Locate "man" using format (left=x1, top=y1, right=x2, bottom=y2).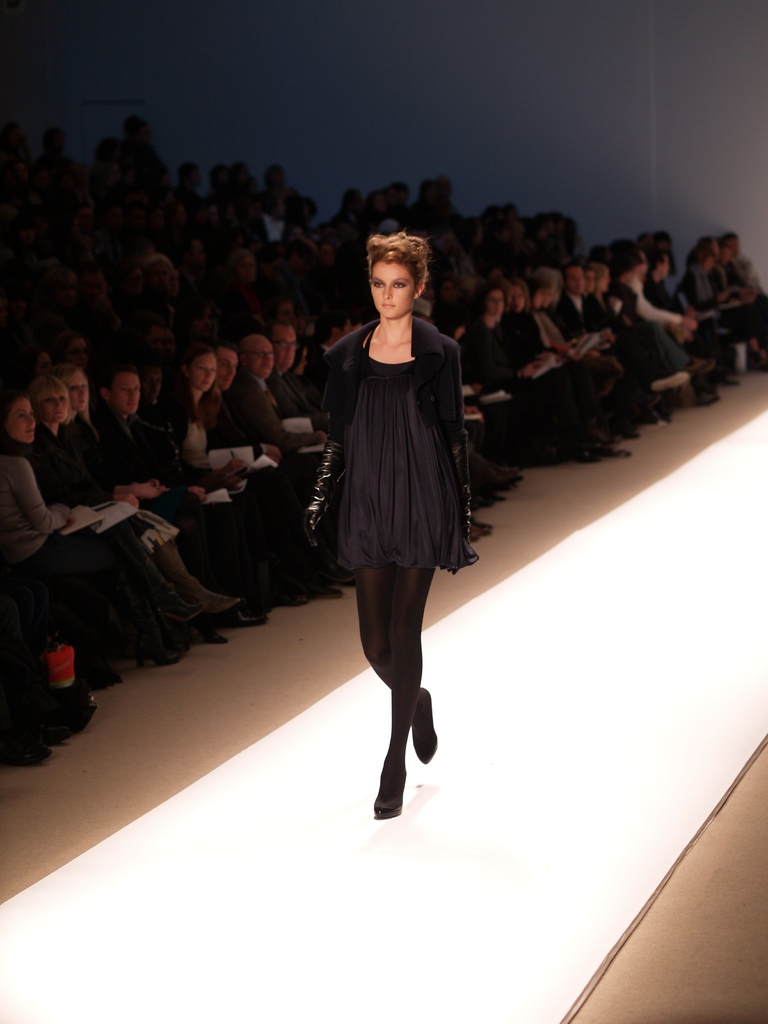
(left=207, top=342, right=310, bottom=602).
